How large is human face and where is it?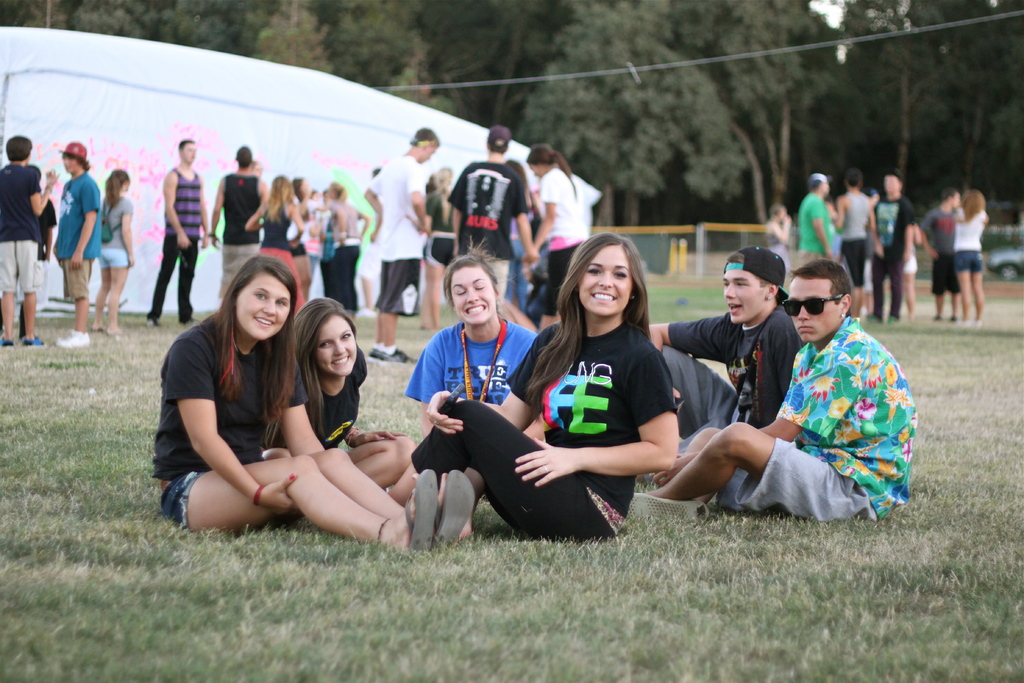
Bounding box: 788 282 838 345.
